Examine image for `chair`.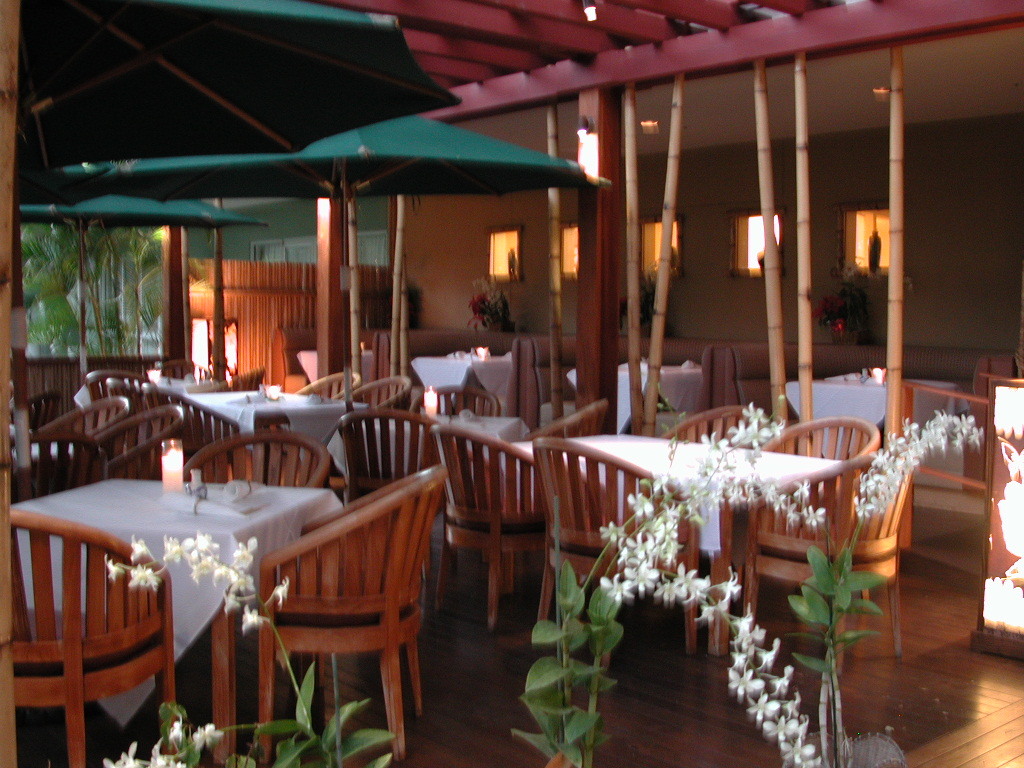
Examination result: (330,417,435,490).
